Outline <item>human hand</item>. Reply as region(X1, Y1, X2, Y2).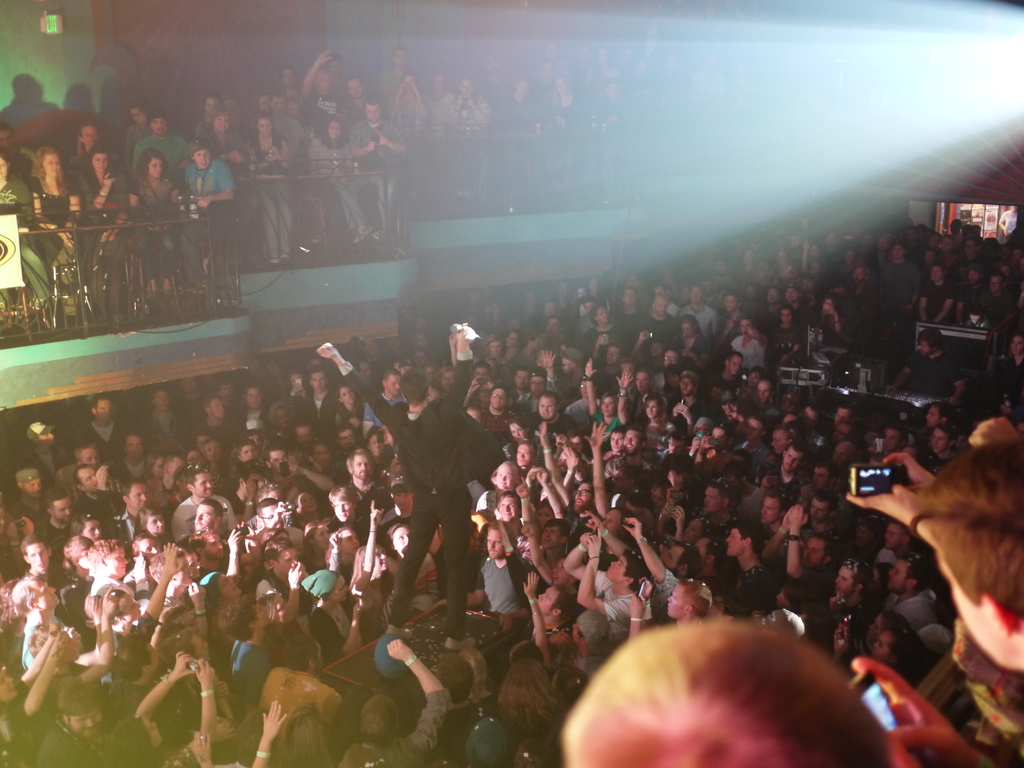
region(58, 230, 71, 249).
